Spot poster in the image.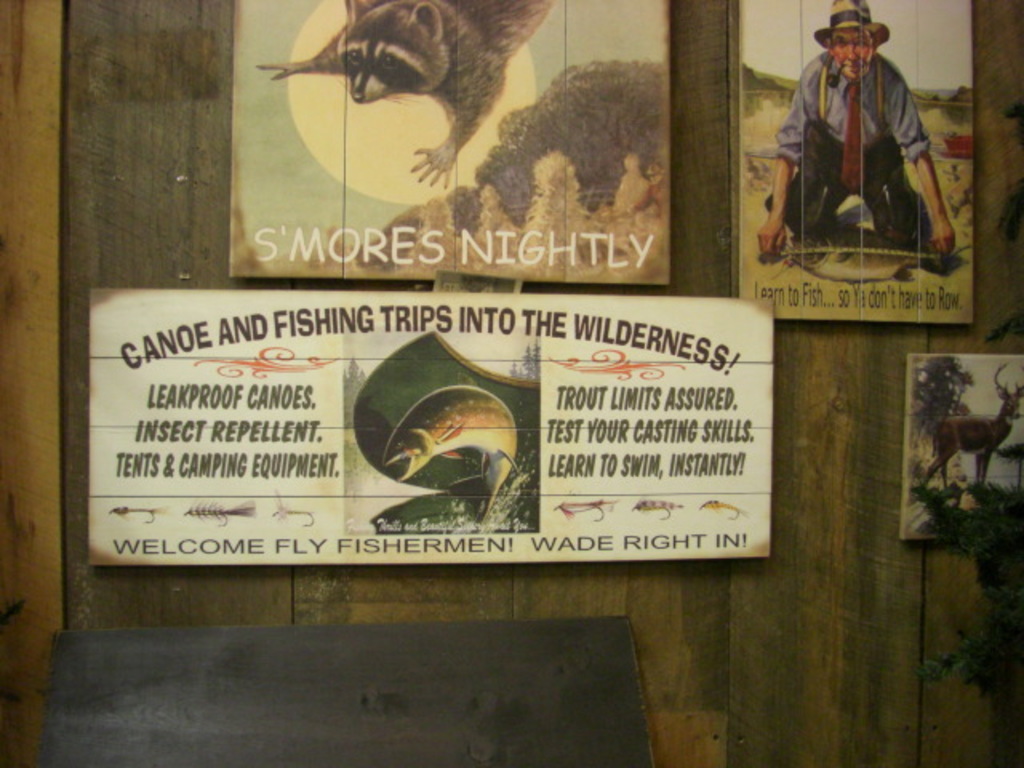
poster found at pyautogui.locateOnScreen(86, 286, 776, 571).
